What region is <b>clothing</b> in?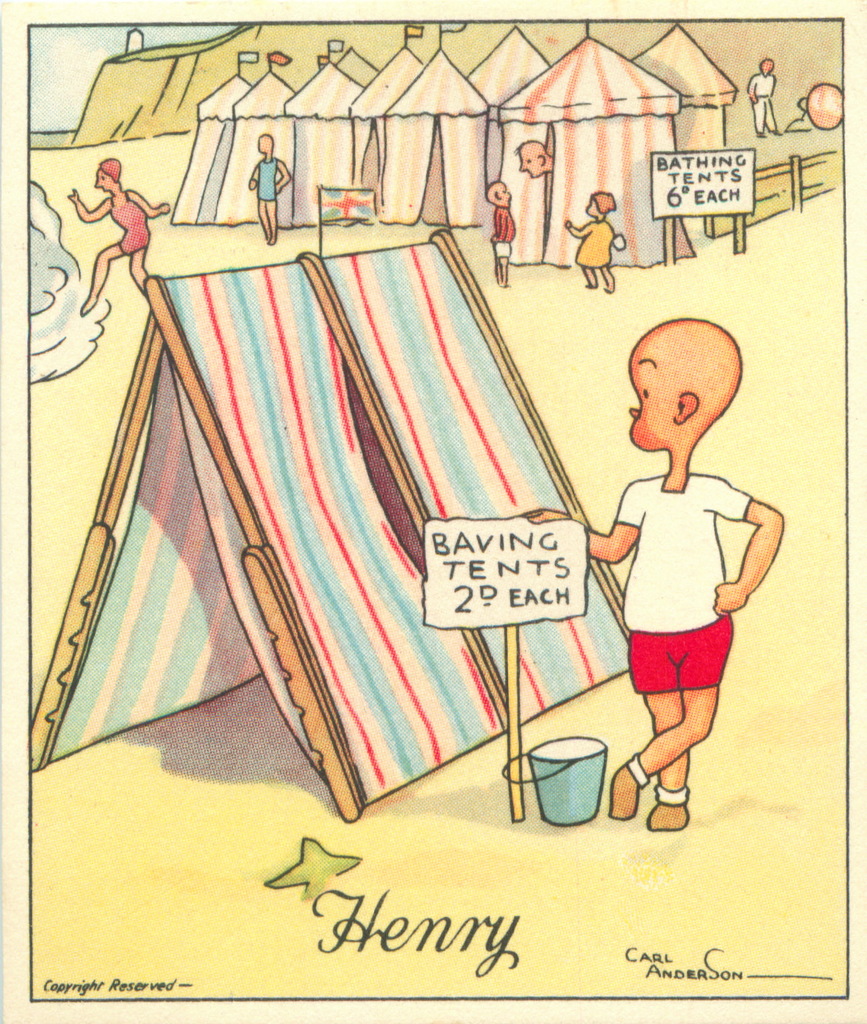
box=[745, 75, 779, 132].
